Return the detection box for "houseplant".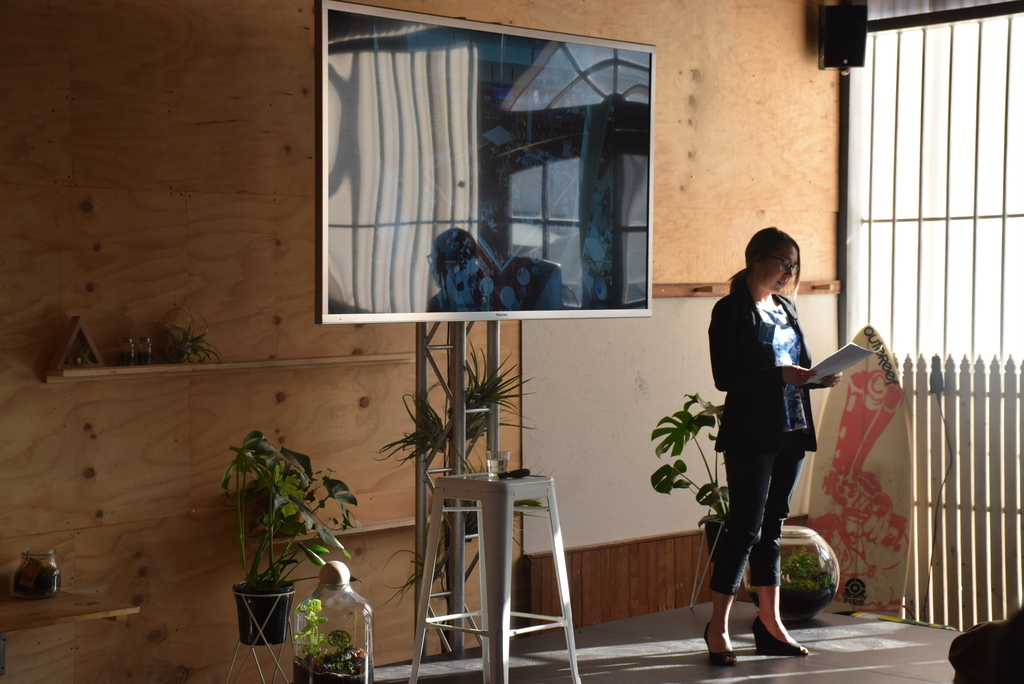
{"left": 648, "top": 388, "right": 750, "bottom": 559}.
